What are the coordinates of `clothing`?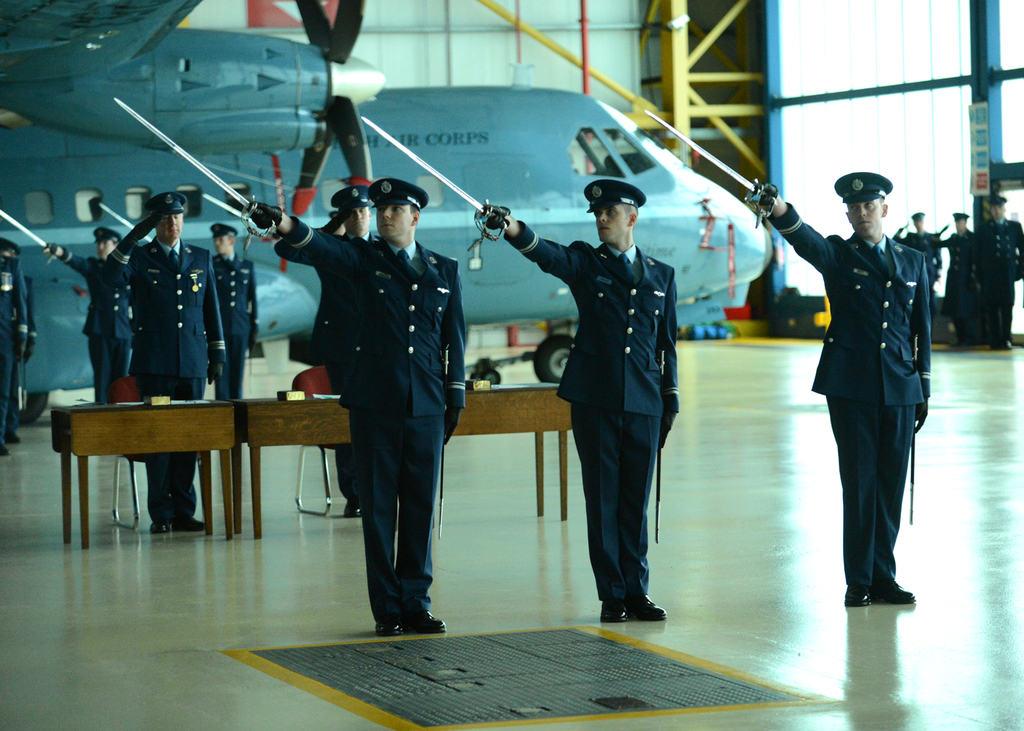
crop(761, 201, 929, 586).
